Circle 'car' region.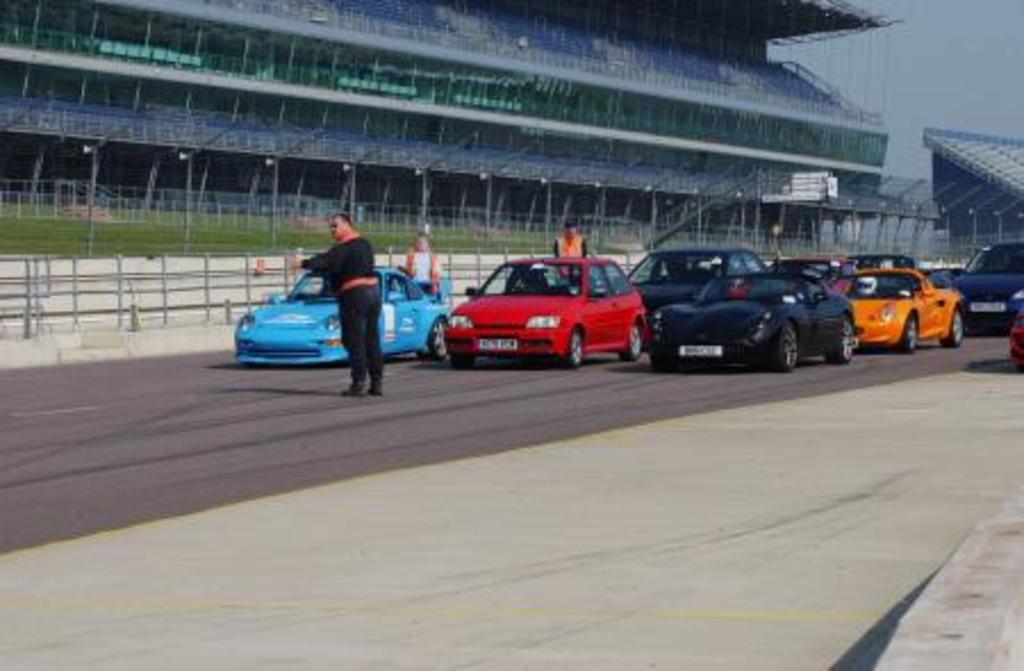
Region: [x1=624, y1=250, x2=776, y2=350].
